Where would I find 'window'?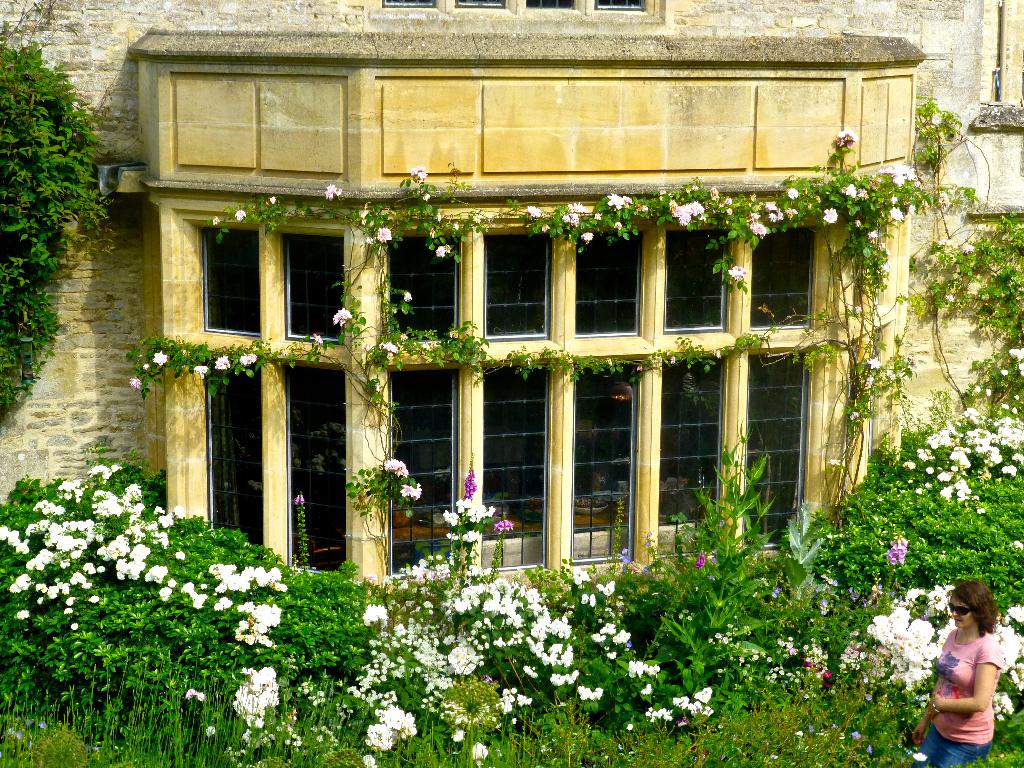
At (left=479, top=228, right=556, bottom=342).
